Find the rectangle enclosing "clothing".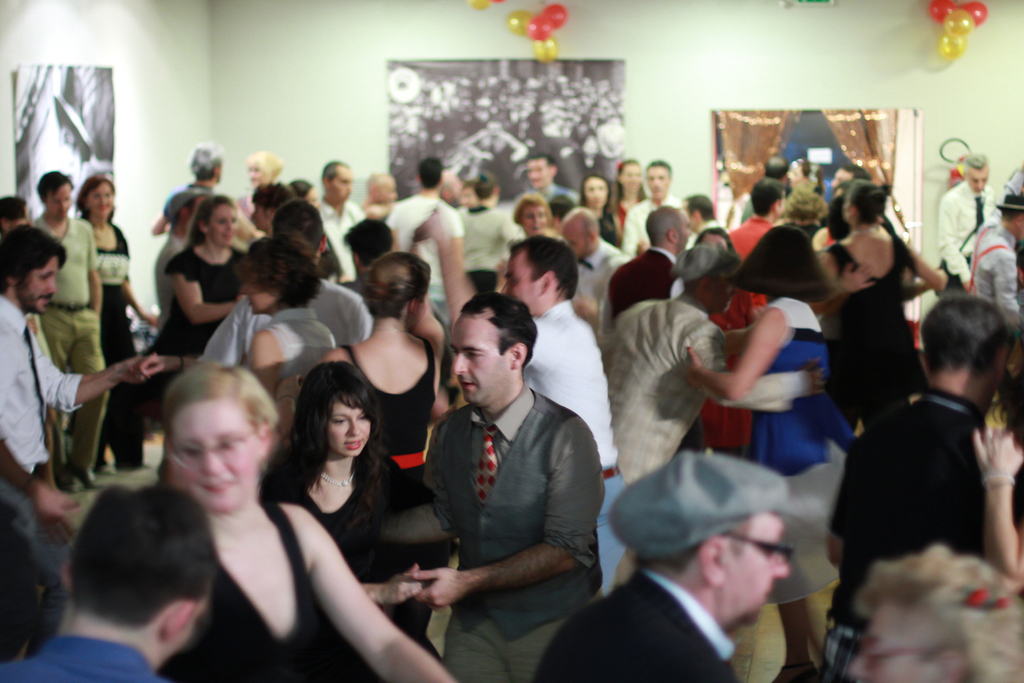
825/384/1023/673.
